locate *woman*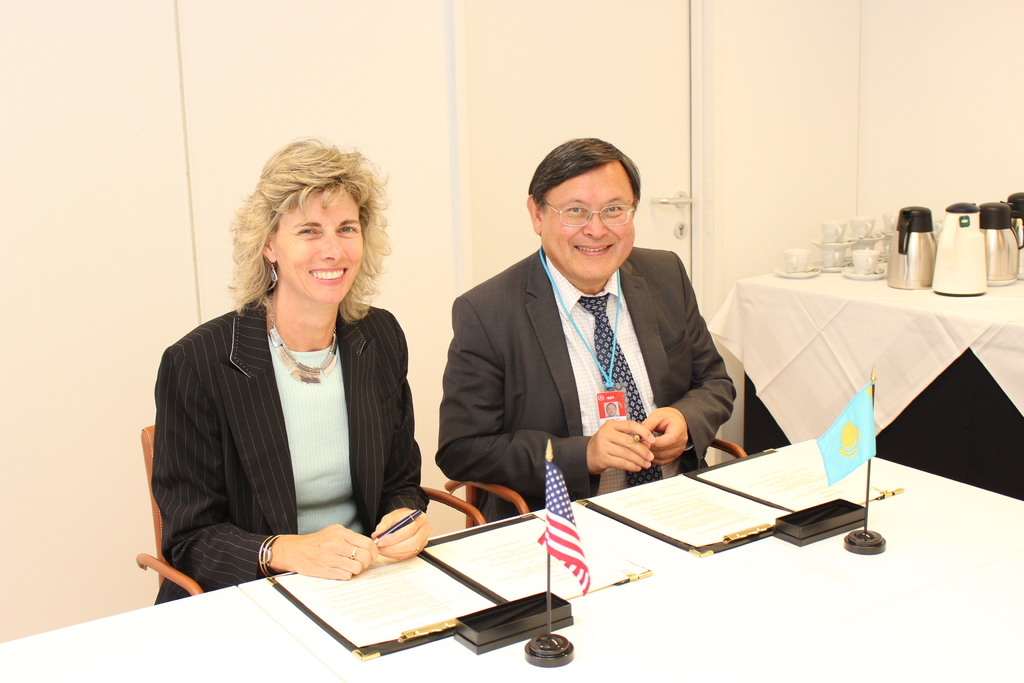
region(170, 177, 417, 645)
